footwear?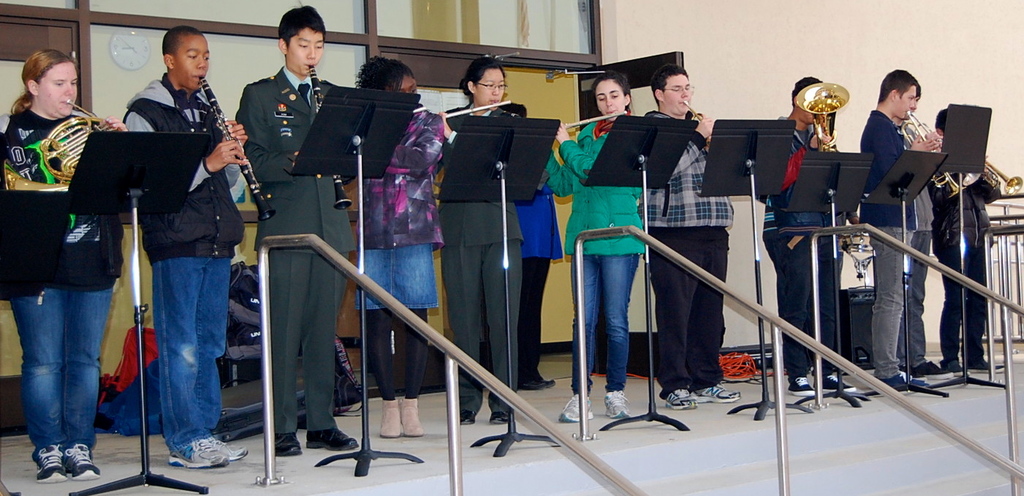
crop(304, 430, 362, 455)
